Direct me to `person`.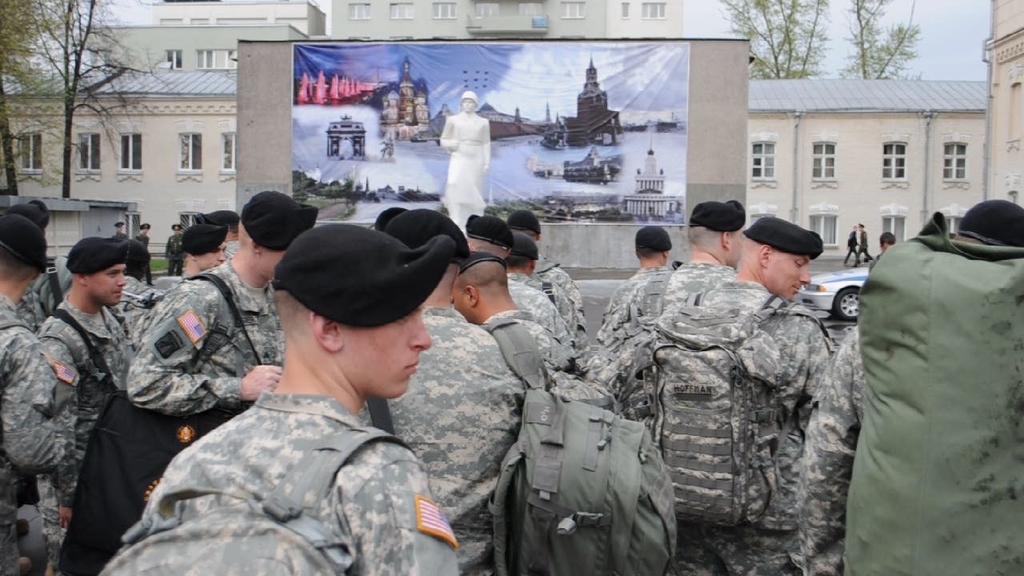
Direction: 437, 93, 489, 223.
